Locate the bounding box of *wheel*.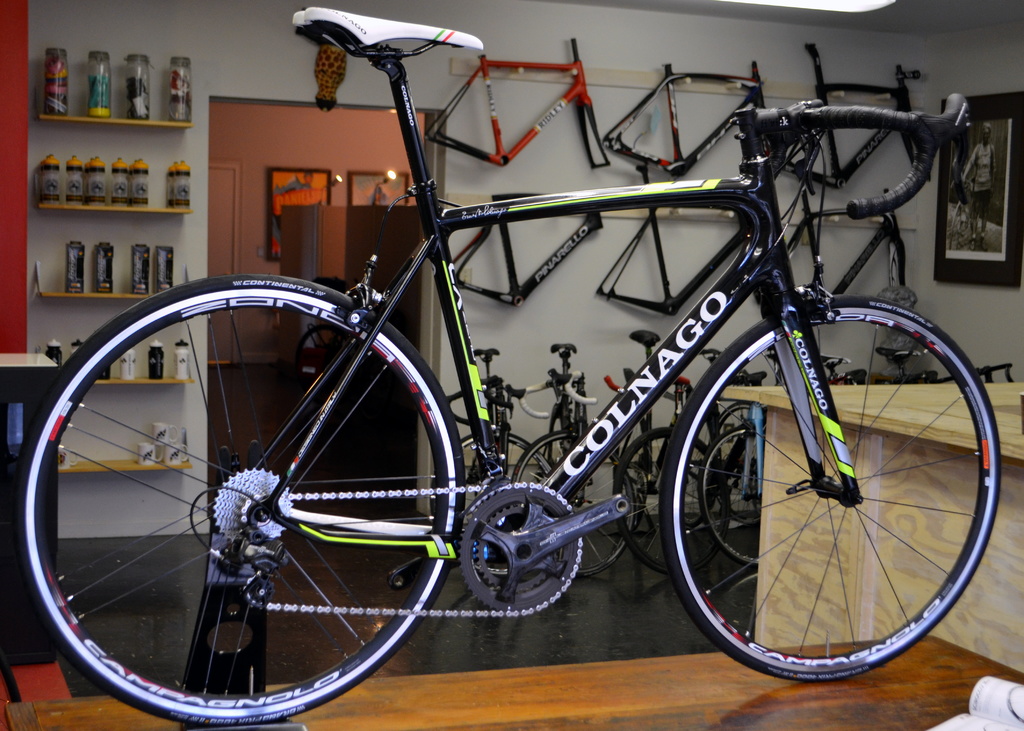
Bounding box: select_region(963, 200, 977, 245).
